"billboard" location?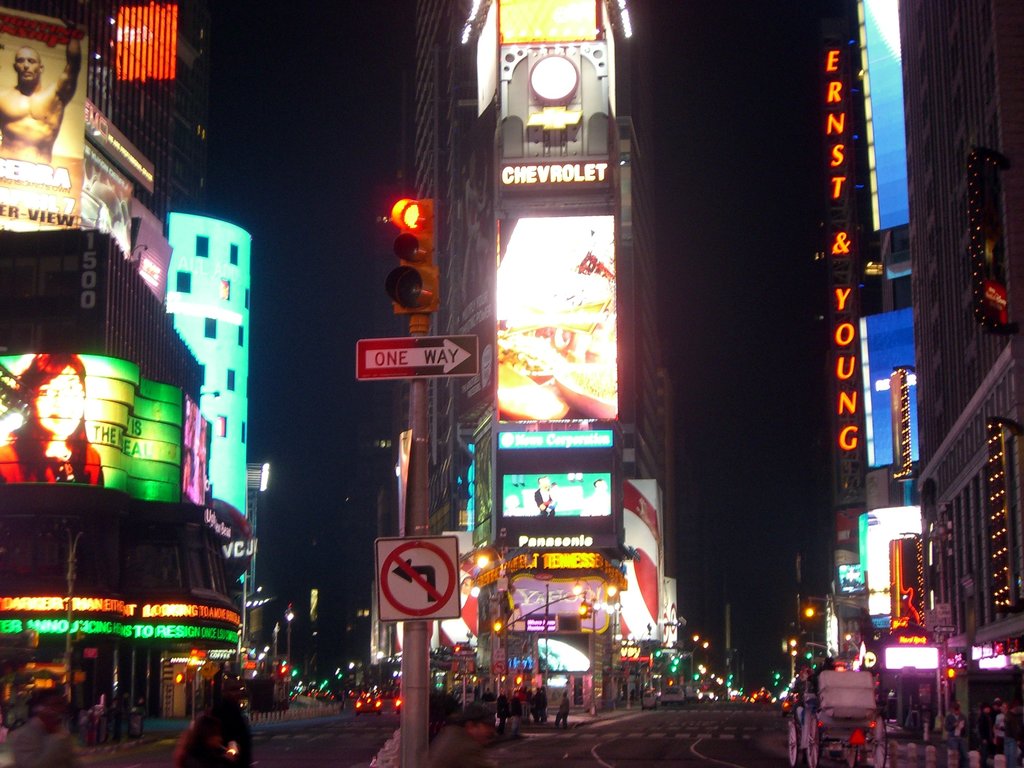
{"x1": 849, "y1": 0, "x2": 920, "y2": 225}
